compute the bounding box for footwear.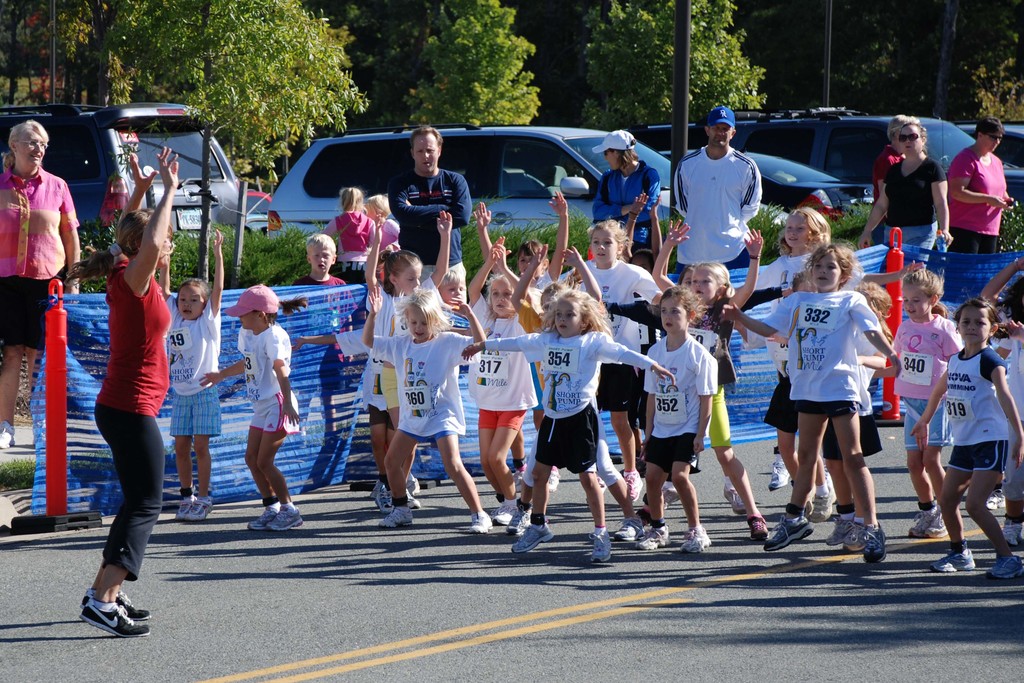
BBox(378, 505, 416, 526).
